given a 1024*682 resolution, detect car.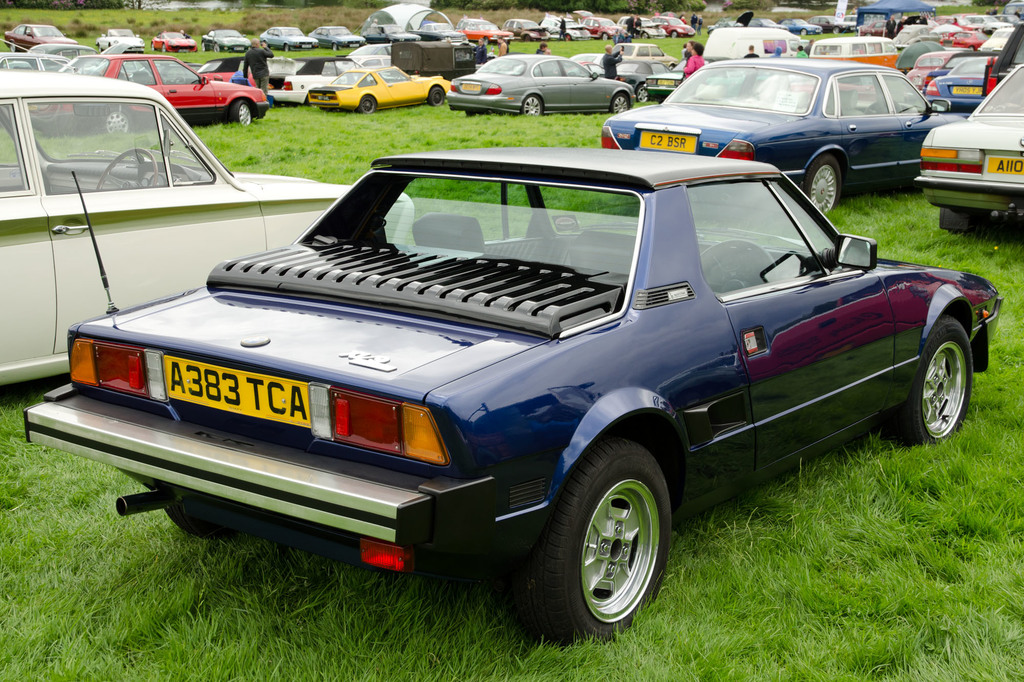
[x1=0, y1=72, x2=414, y2=391].
